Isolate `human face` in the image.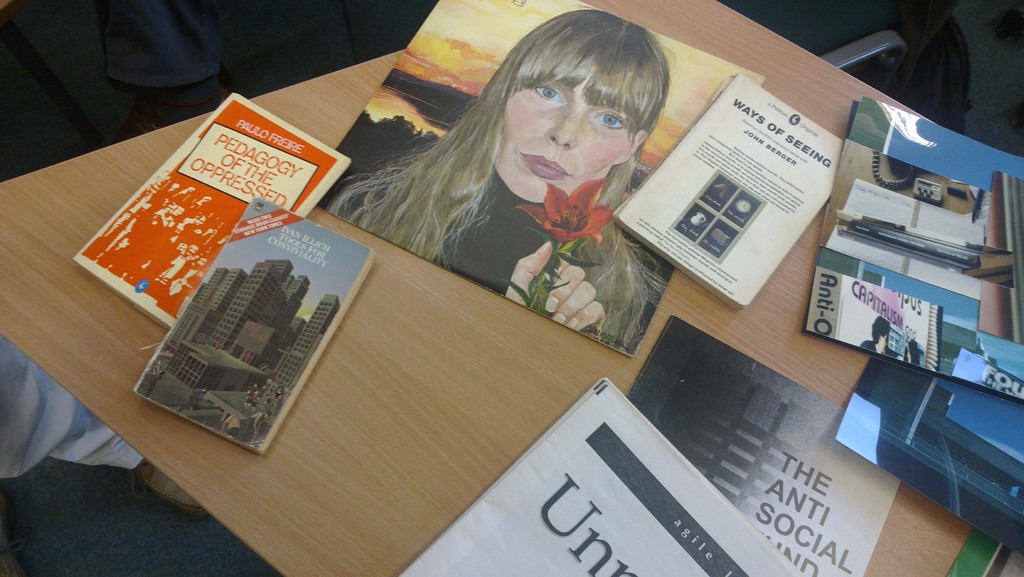
Isolated region: select_region(495, 76, 636, 203).
